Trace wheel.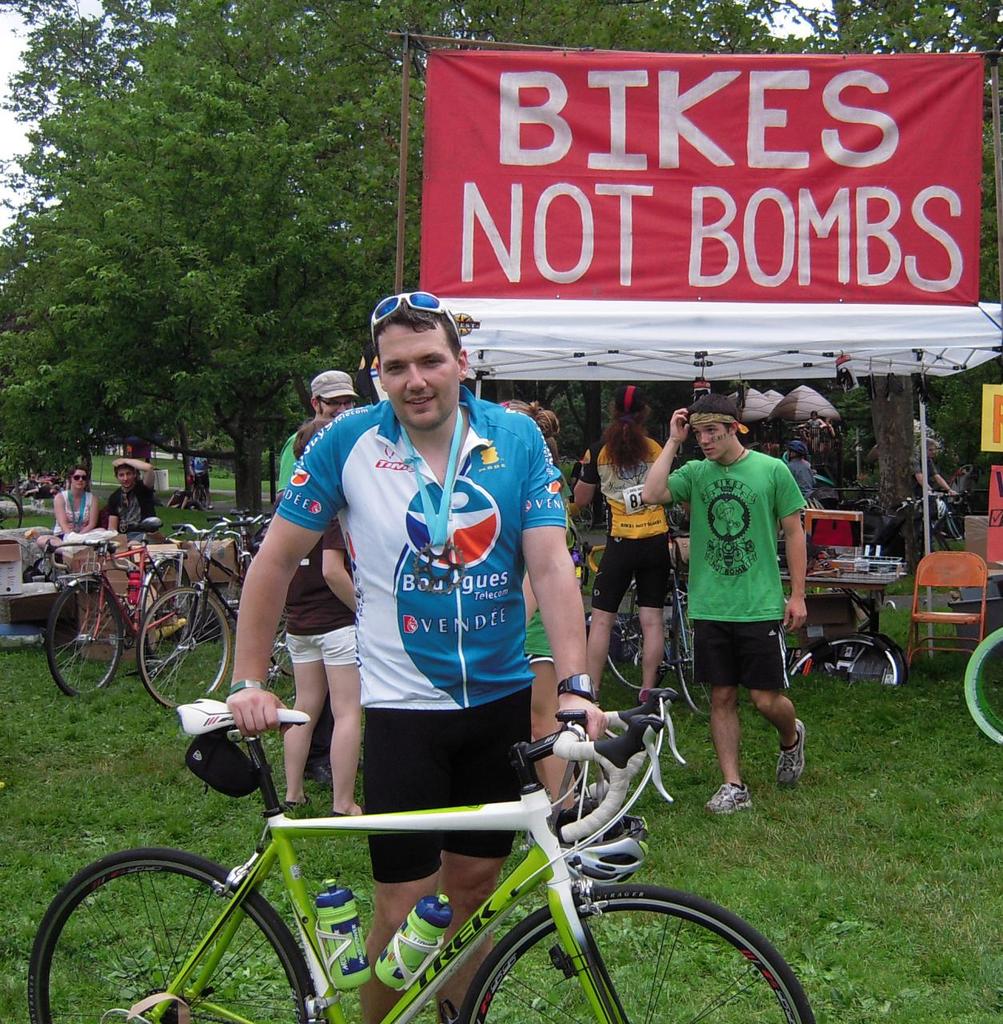
Traced to box(141, 590, 236, 709).
